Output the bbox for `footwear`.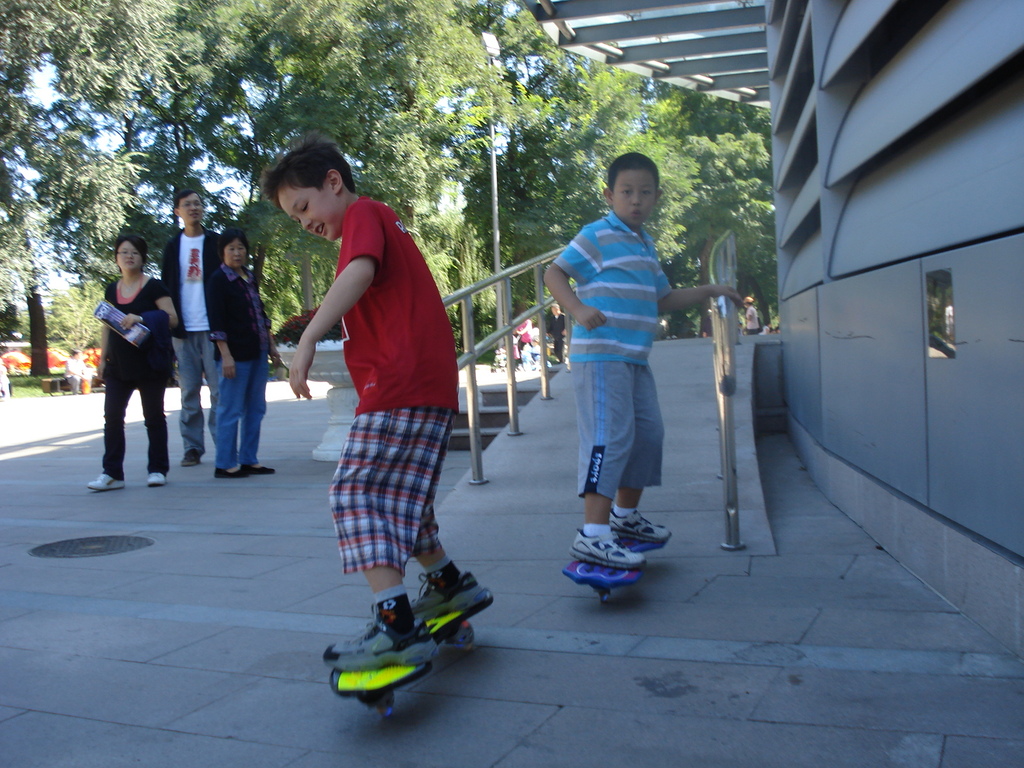
(x1=81, y1=468, x2=126, y2=490).
